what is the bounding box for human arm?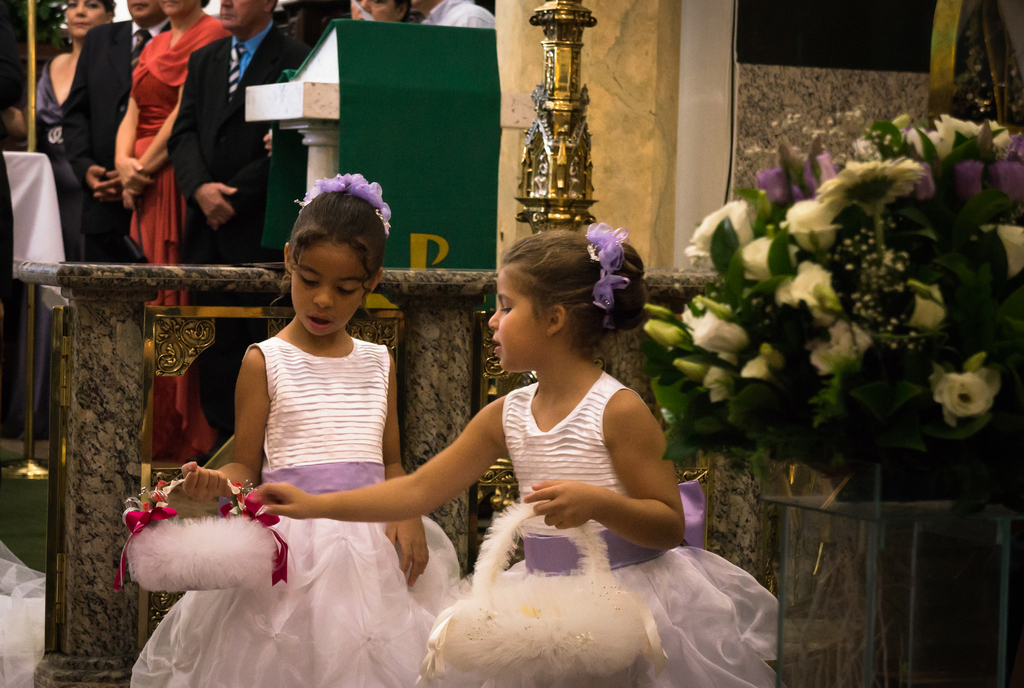
[left=379, top=352, right=435, bottom=596].
